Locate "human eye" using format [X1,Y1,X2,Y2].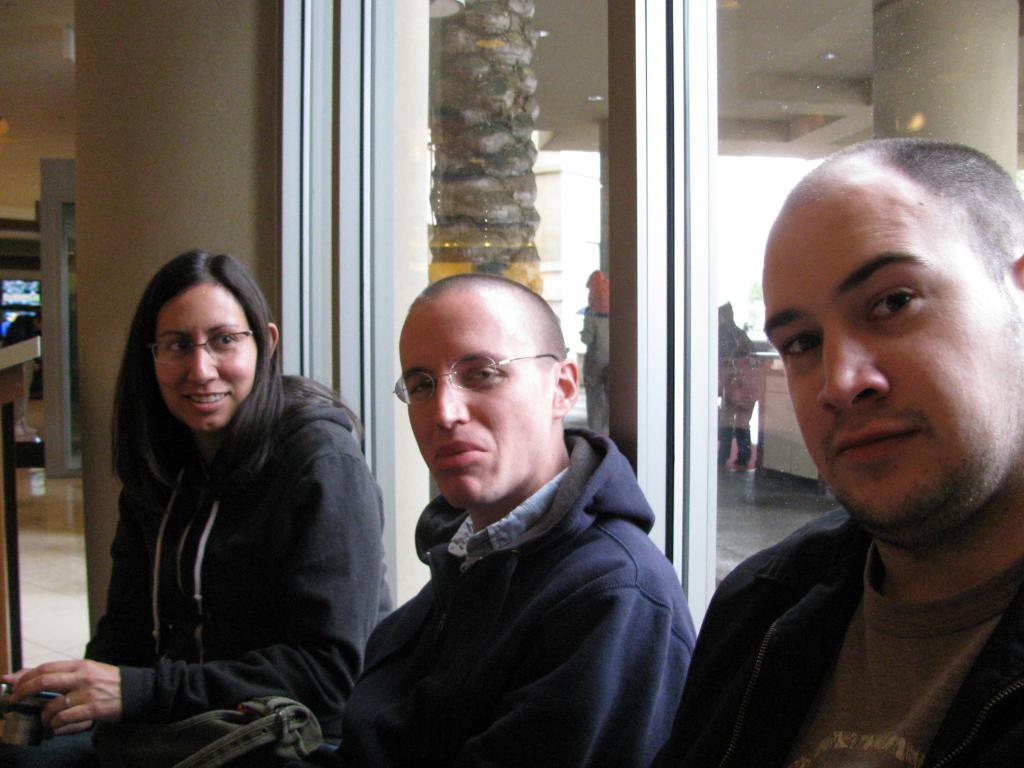
[213,333,237,348].
